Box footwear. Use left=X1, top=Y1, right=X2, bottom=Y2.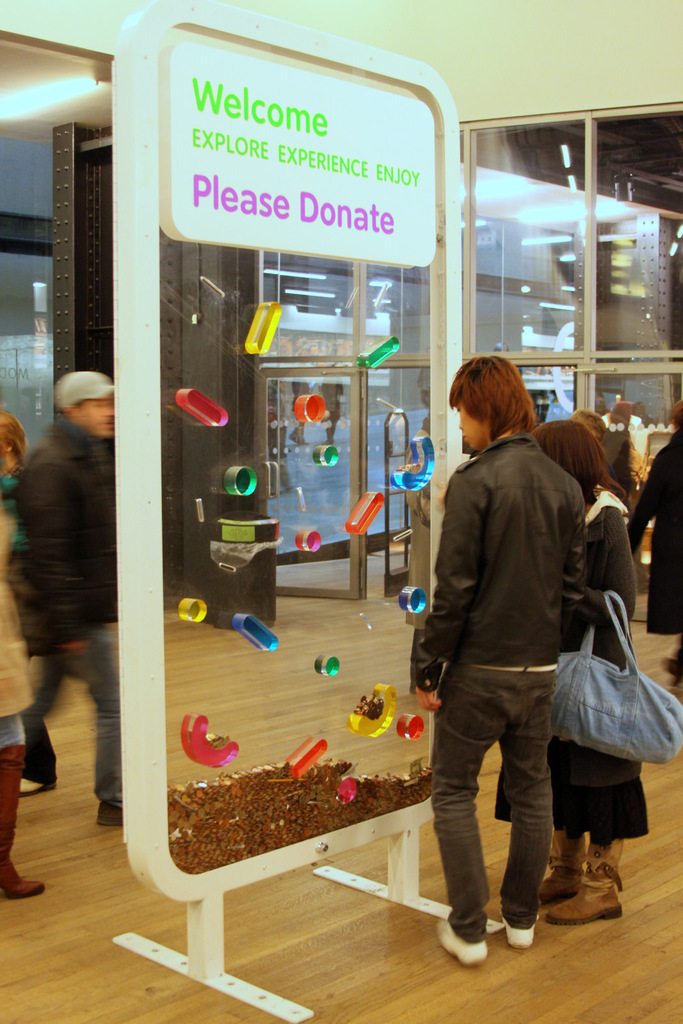
left=16, top=776, right=56, bottom=797.
